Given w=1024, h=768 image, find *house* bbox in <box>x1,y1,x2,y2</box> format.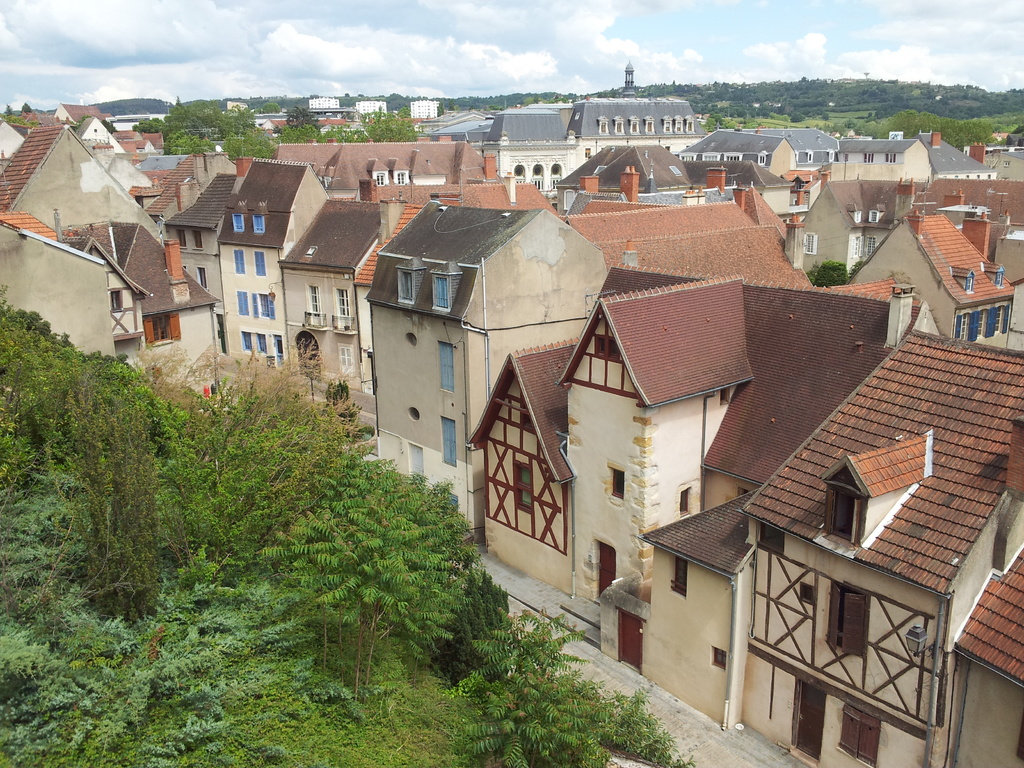
<box>0,124,215,399</box>.
